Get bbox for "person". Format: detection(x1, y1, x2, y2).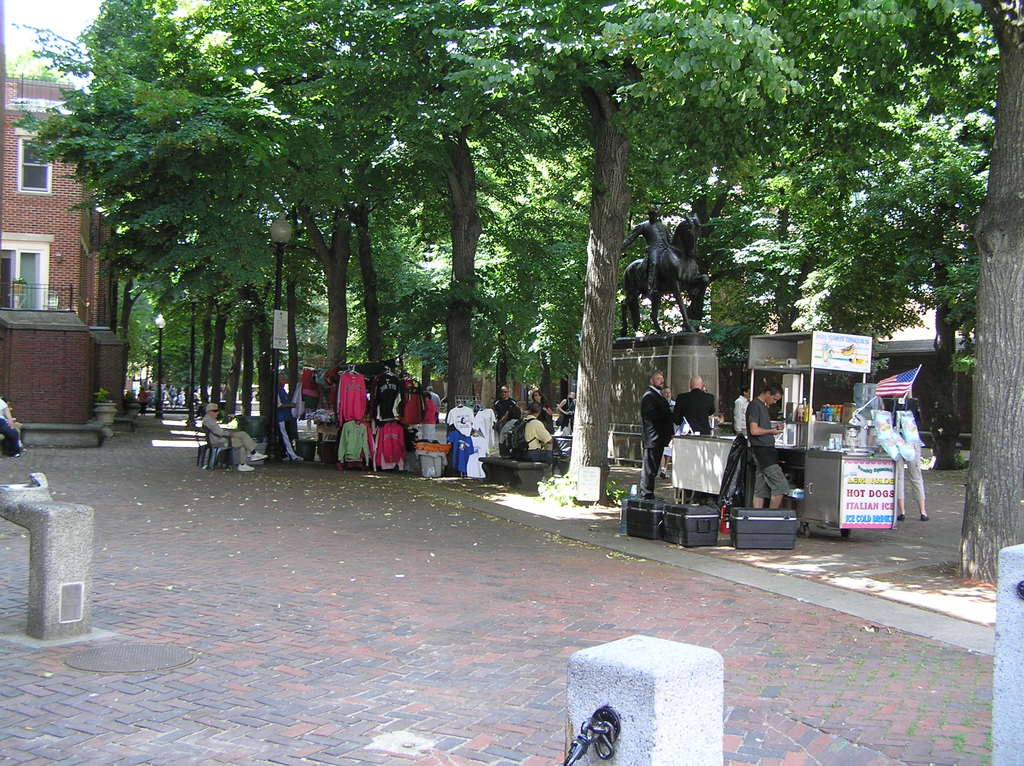
detection(669, 374, 716, 435).
